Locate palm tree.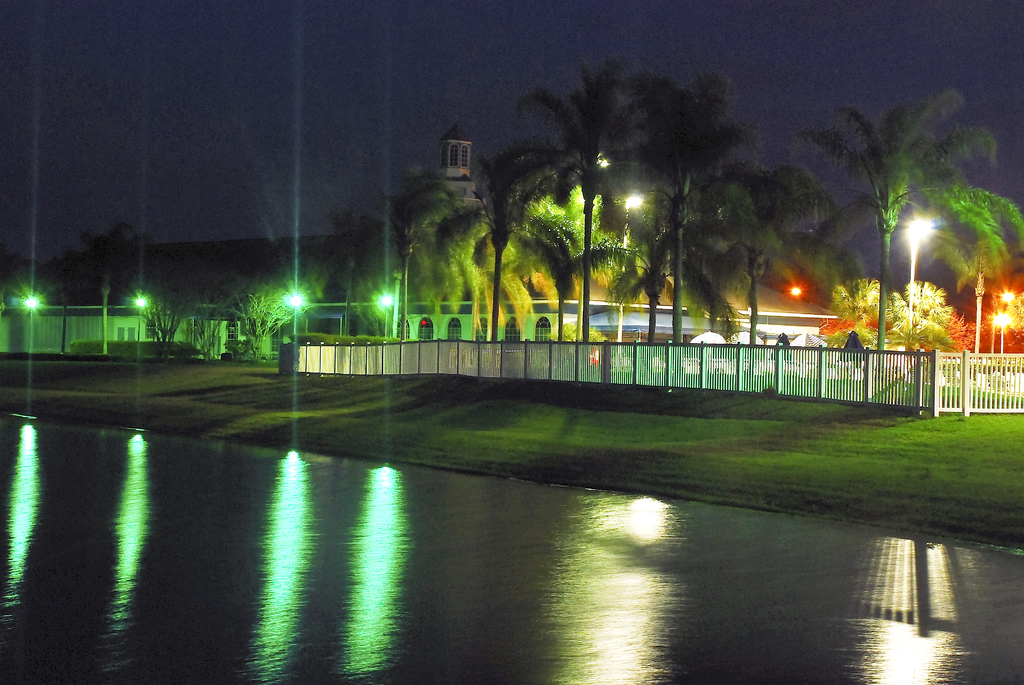
Bounding box: rect(248, 267, 308, 373).
